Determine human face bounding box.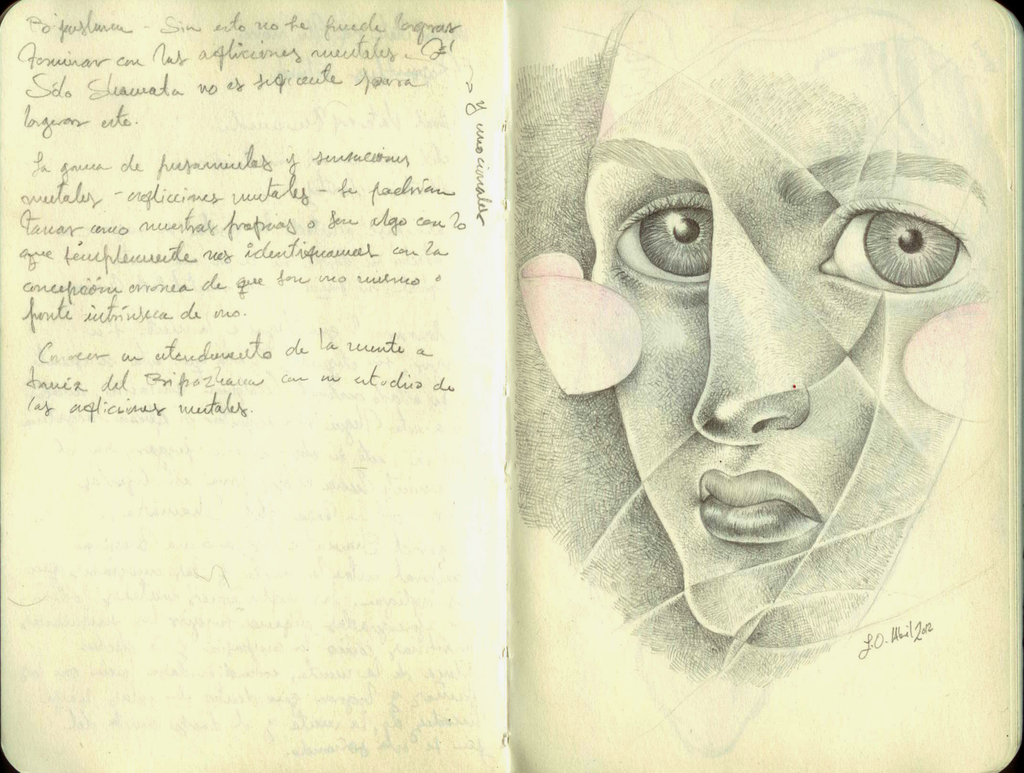
Determined: [589, 0, 1023, 647].
